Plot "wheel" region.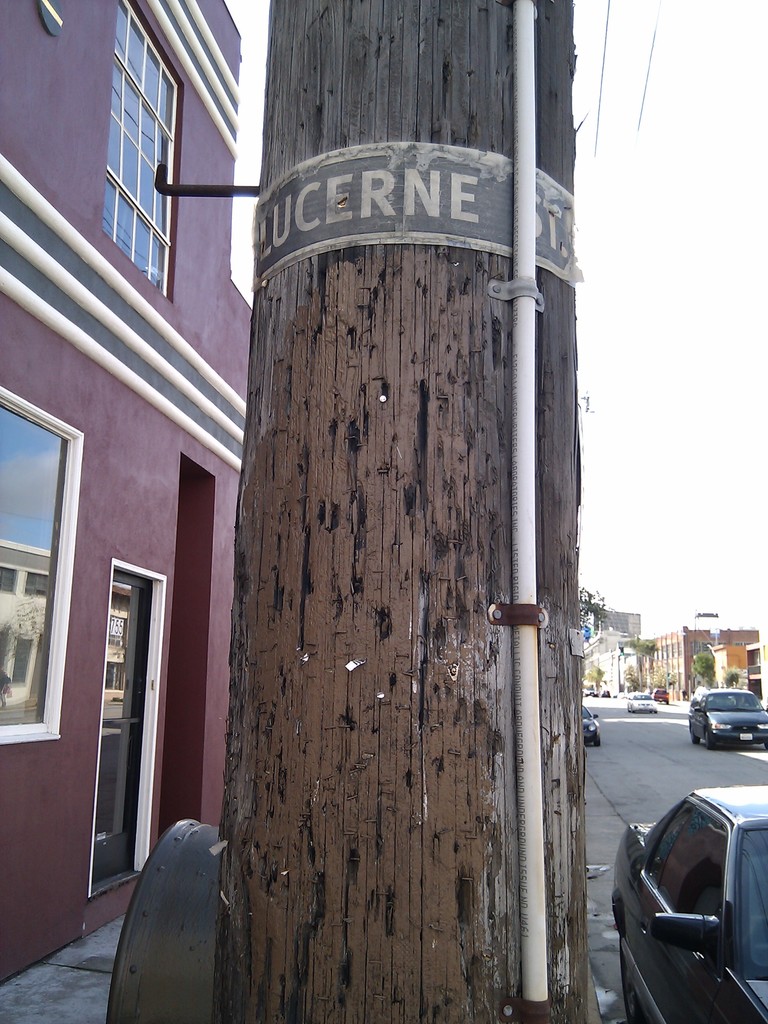
Plotted at bbox=[703, 730, 714, 749].
